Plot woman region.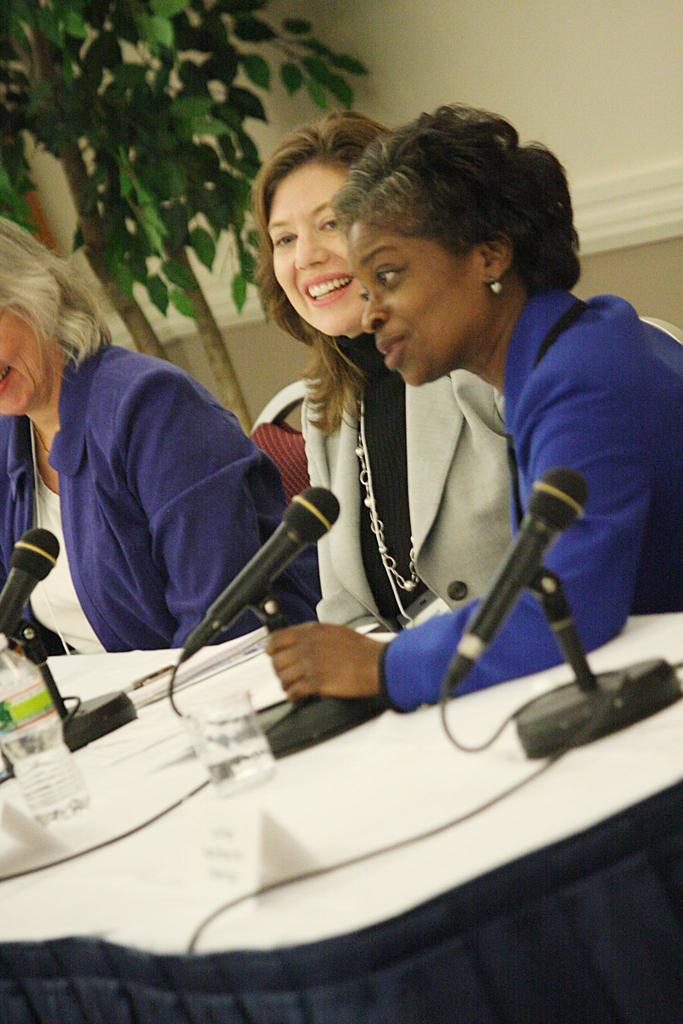
Plotted at l=0, t=214, r=325, b=654.
